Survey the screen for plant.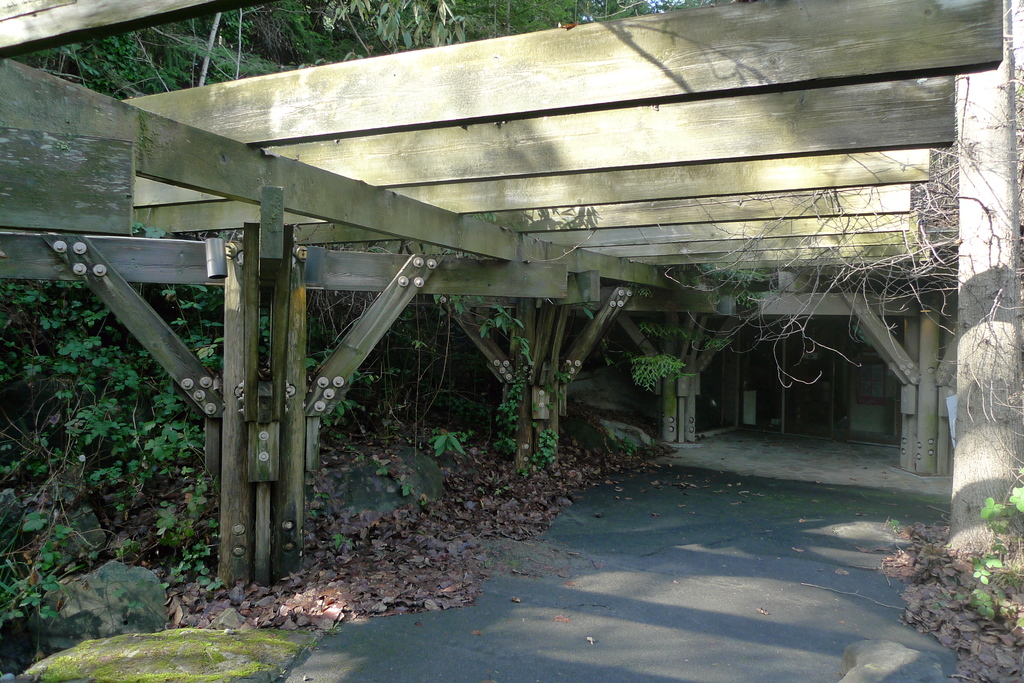
Survey found: BBox(431, 426, 467, 460).
